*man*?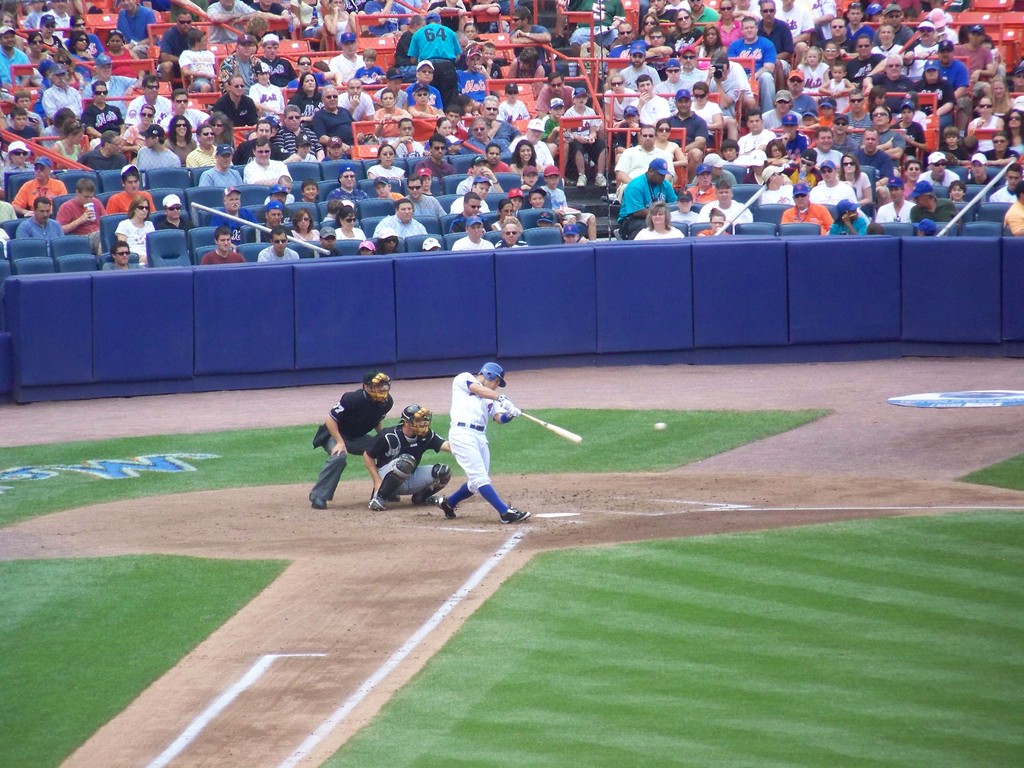
{"left": 365, "top": 412, "right": 460, "bottom": 505}
